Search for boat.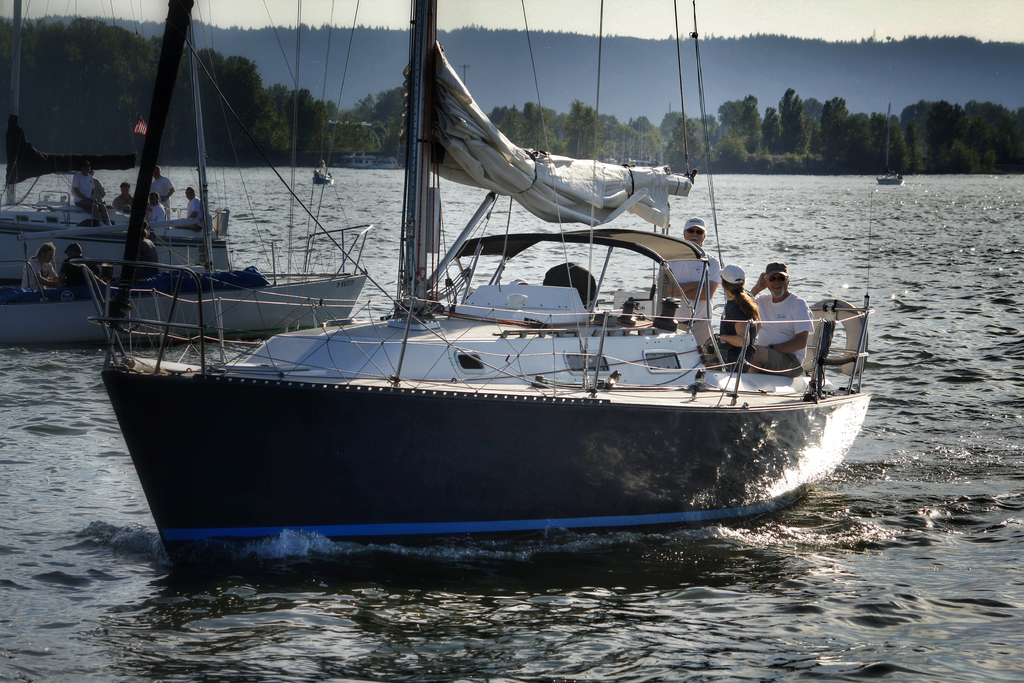
Found at <bbox>0, 0, 372, 342</bbox>.
